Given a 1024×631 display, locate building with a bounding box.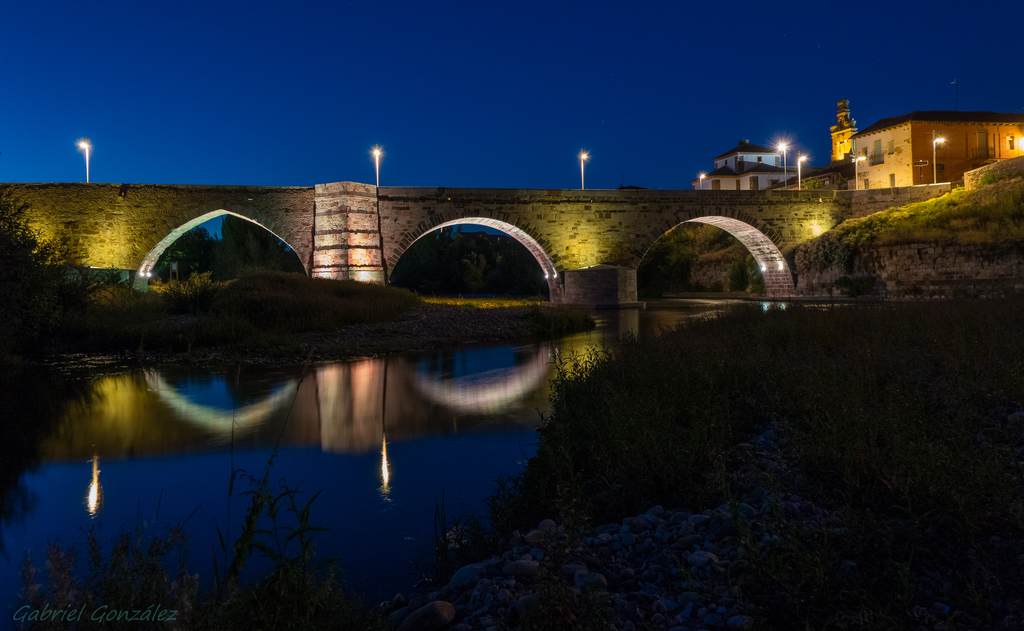
Located: Rect(760, 158, 847, 190).
